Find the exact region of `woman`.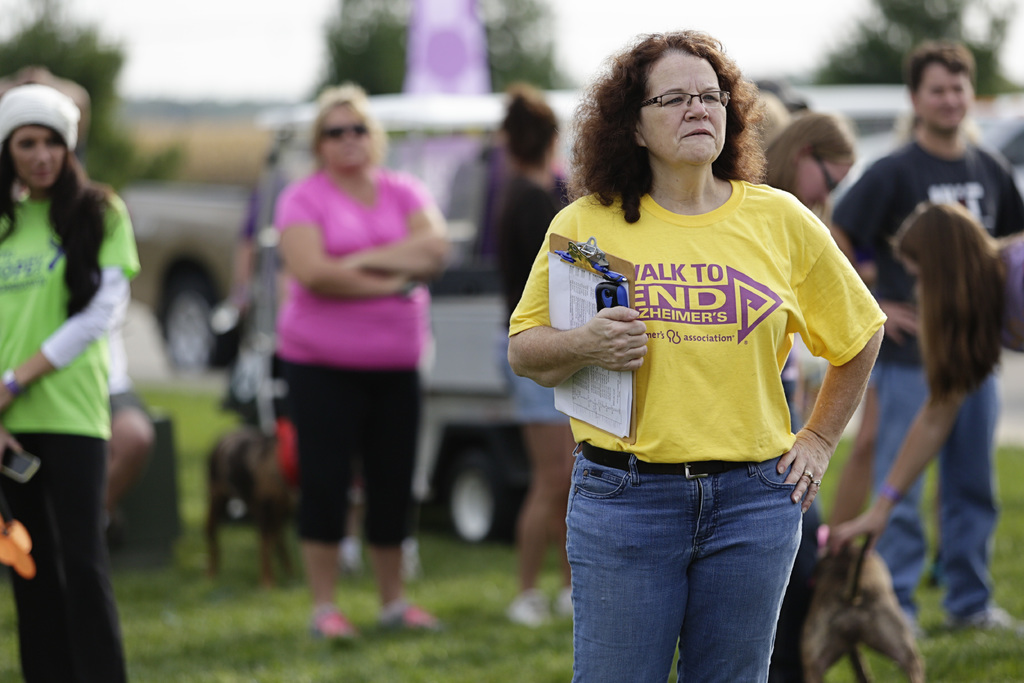
Exact region: bbox=(240, 88, 452, 623).
